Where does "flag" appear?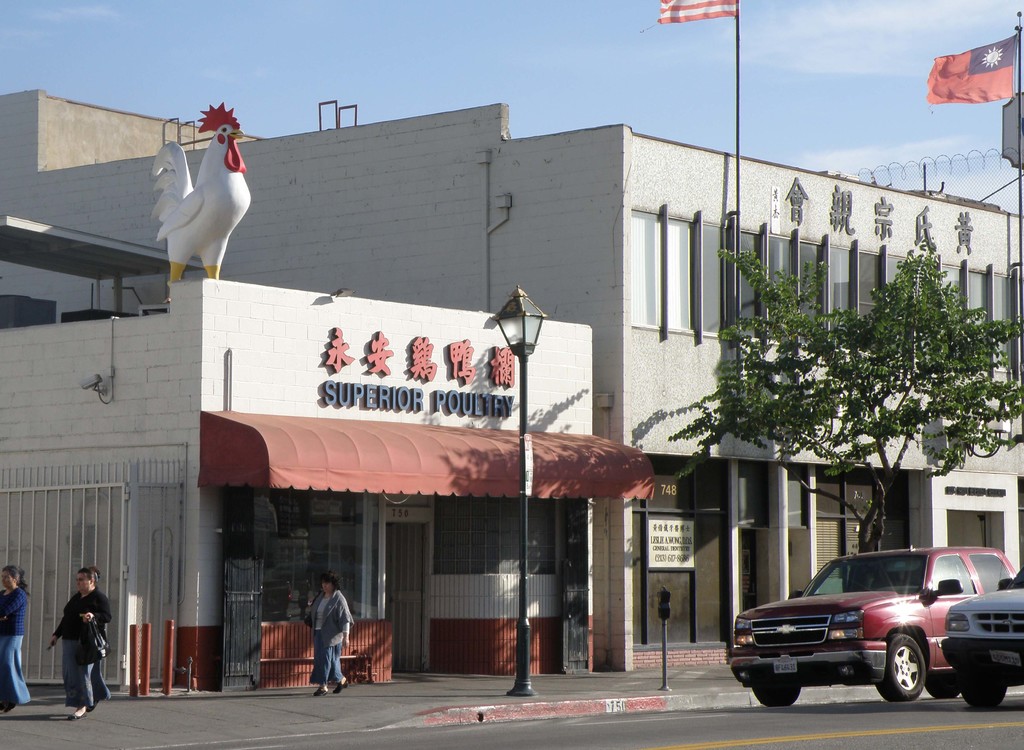
Appears at bbox=(930, 28, 1012, 115).
